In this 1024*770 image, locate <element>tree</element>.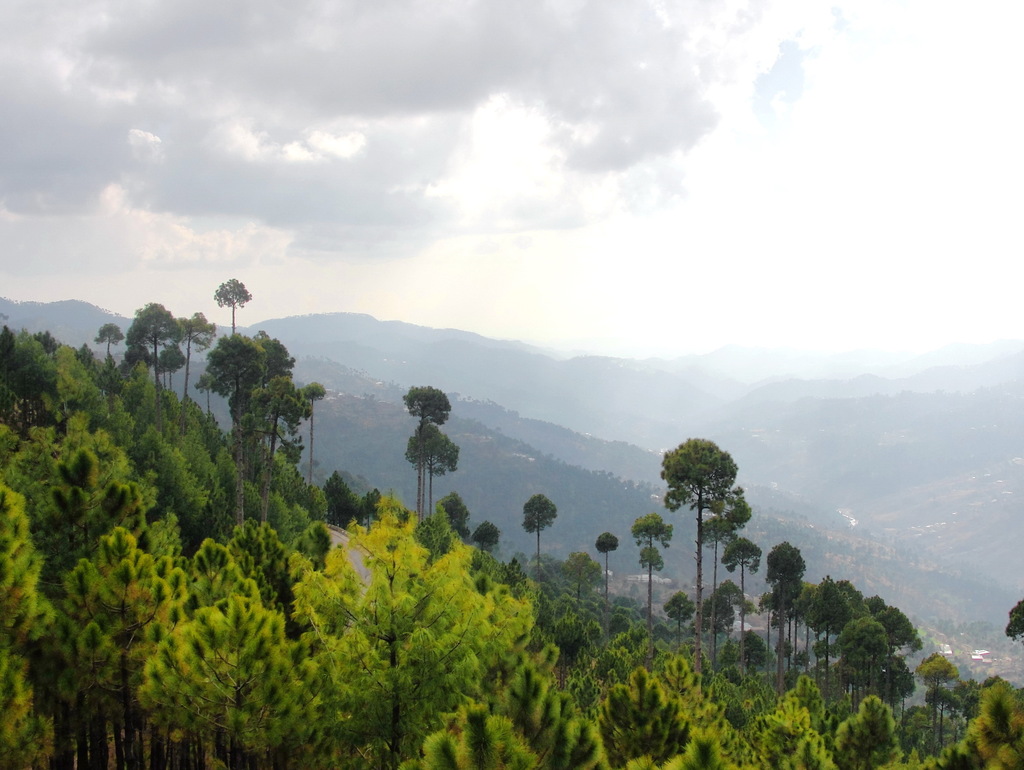
Bounding box: 469 522 500 554.
